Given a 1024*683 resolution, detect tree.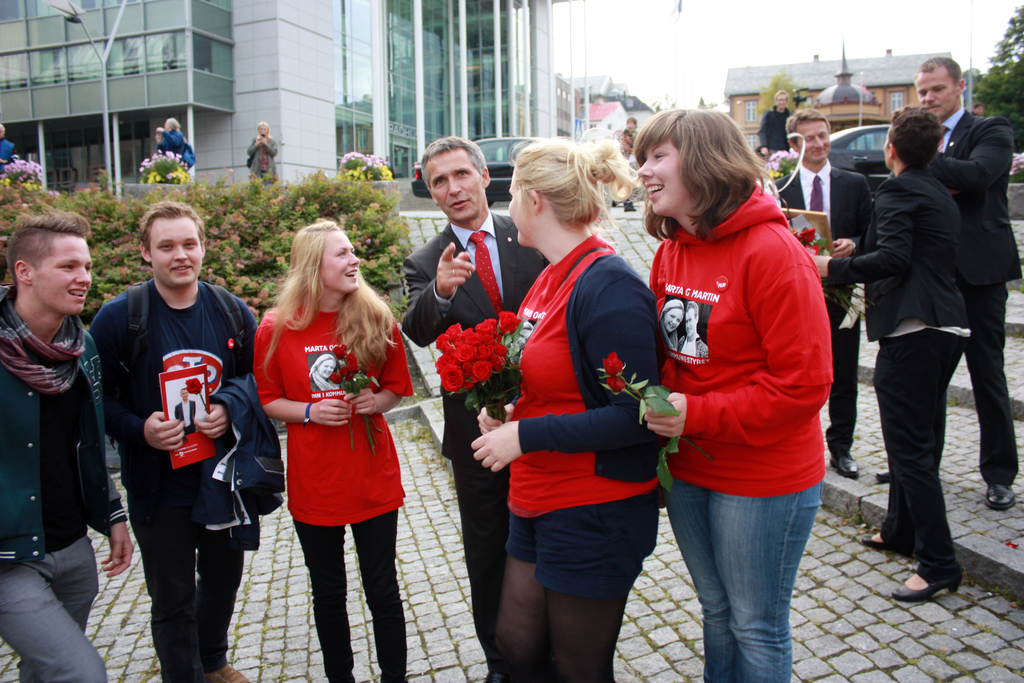
select_region(696, 95, 710, 111).
